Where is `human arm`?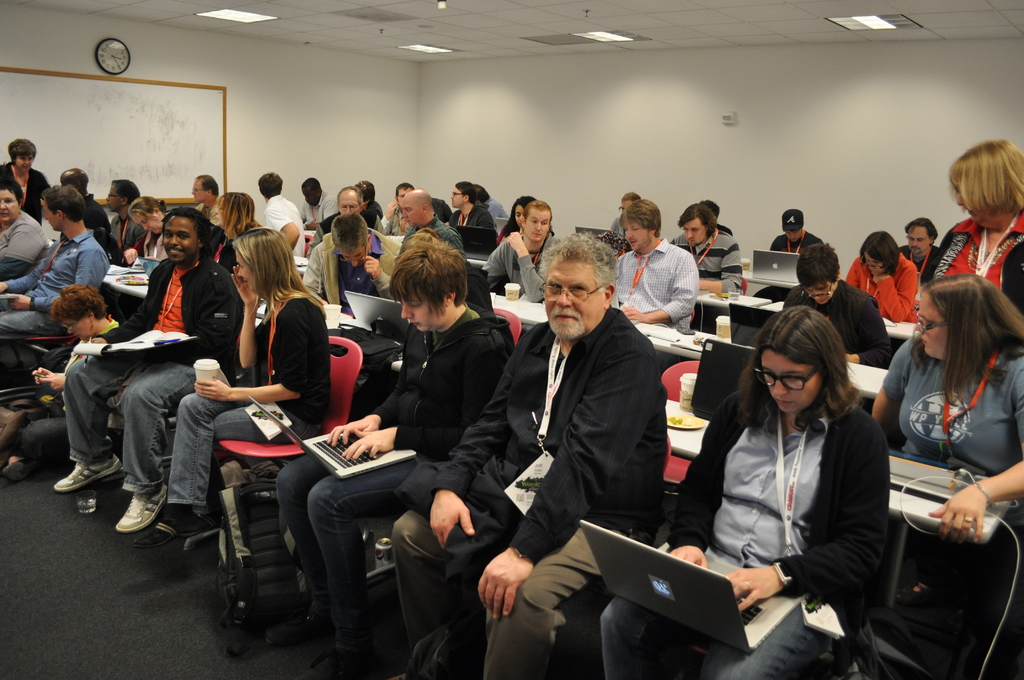
<bbox>700, 240, 744, 294</bbox>.
